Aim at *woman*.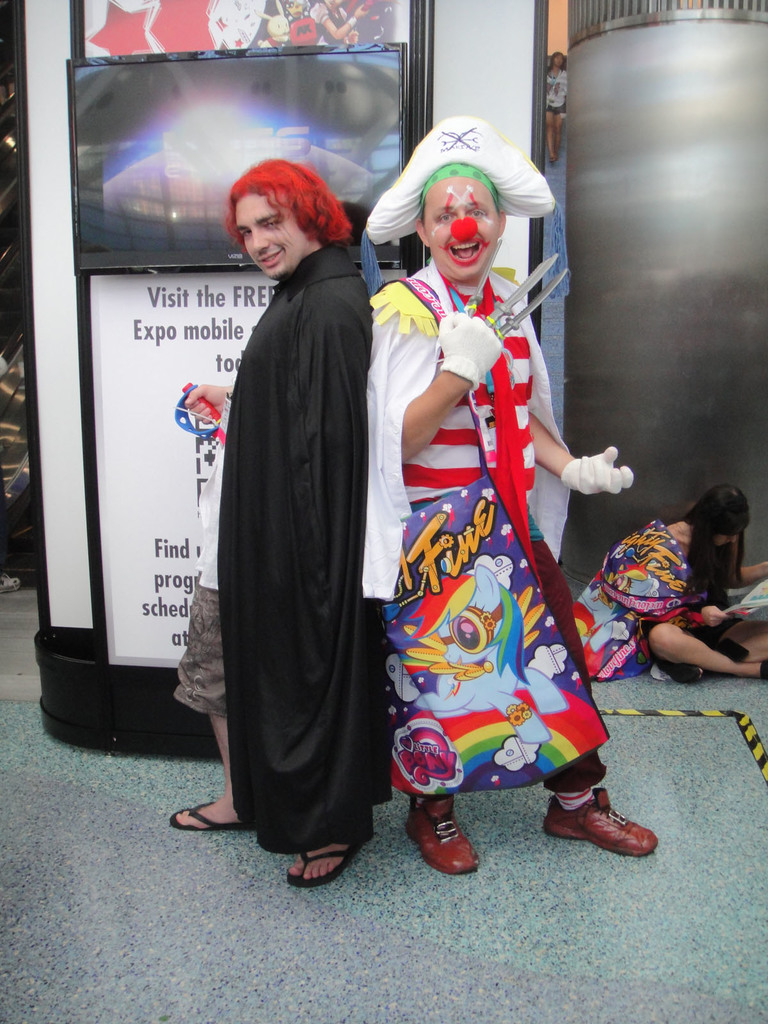
Aimed at l=308, t=0, r=370, b=46.
